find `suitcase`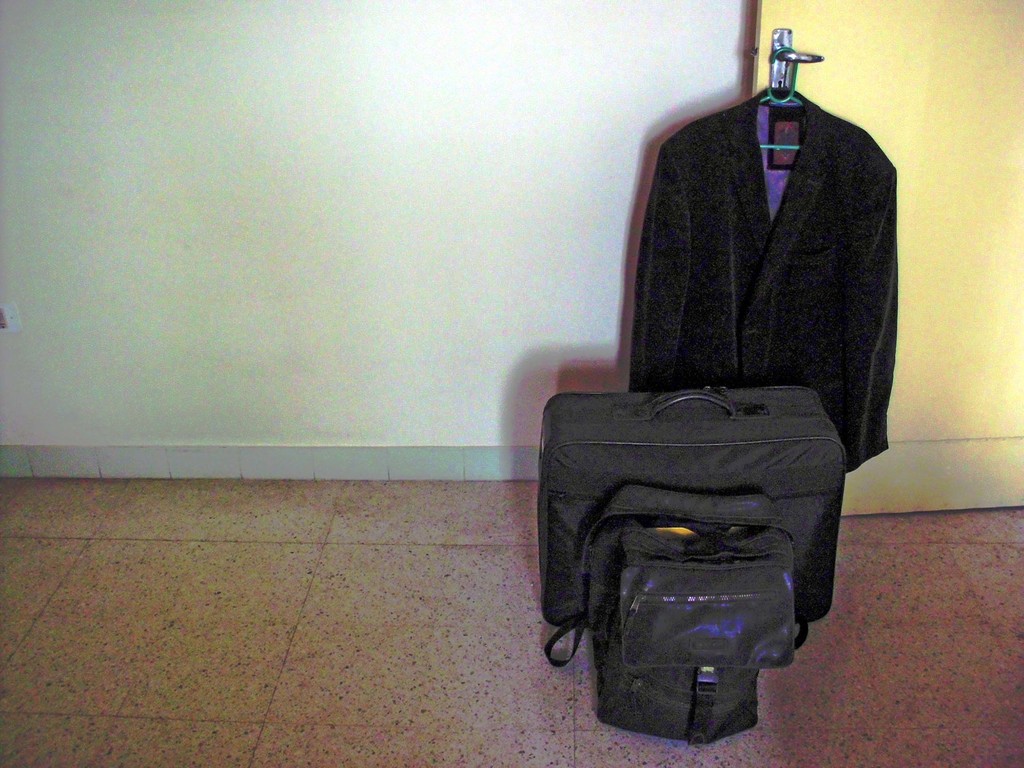
(left=534, top=387, right=847, bottom=631)
